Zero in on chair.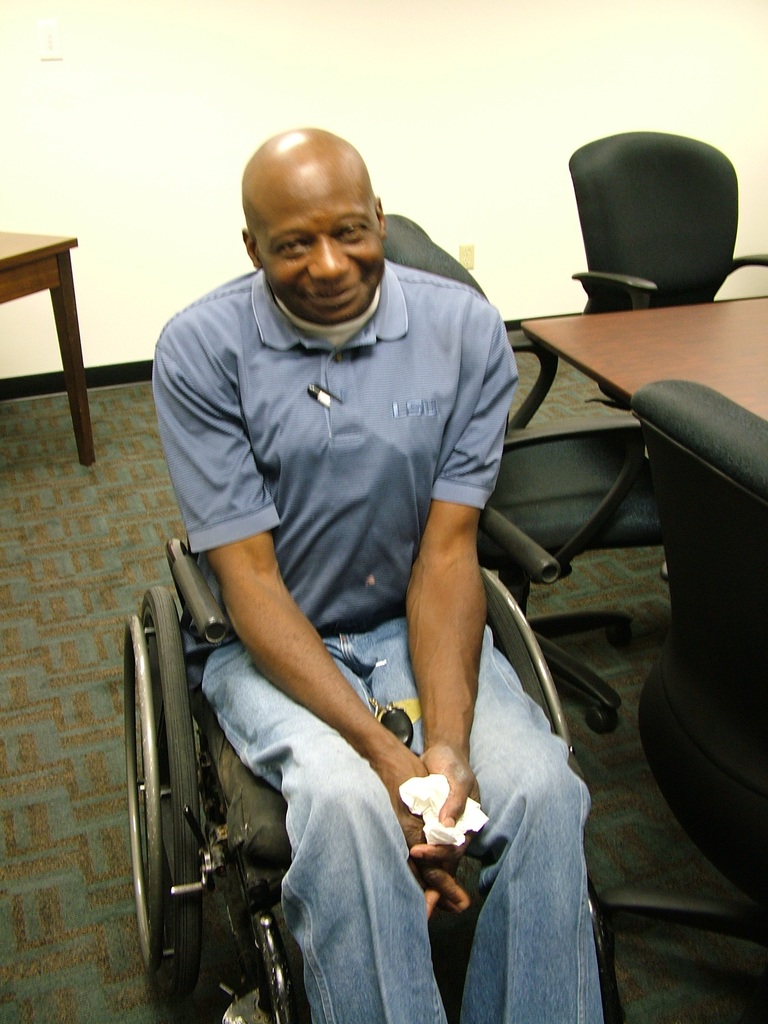
Zeroed in: 535,138,762,338.
